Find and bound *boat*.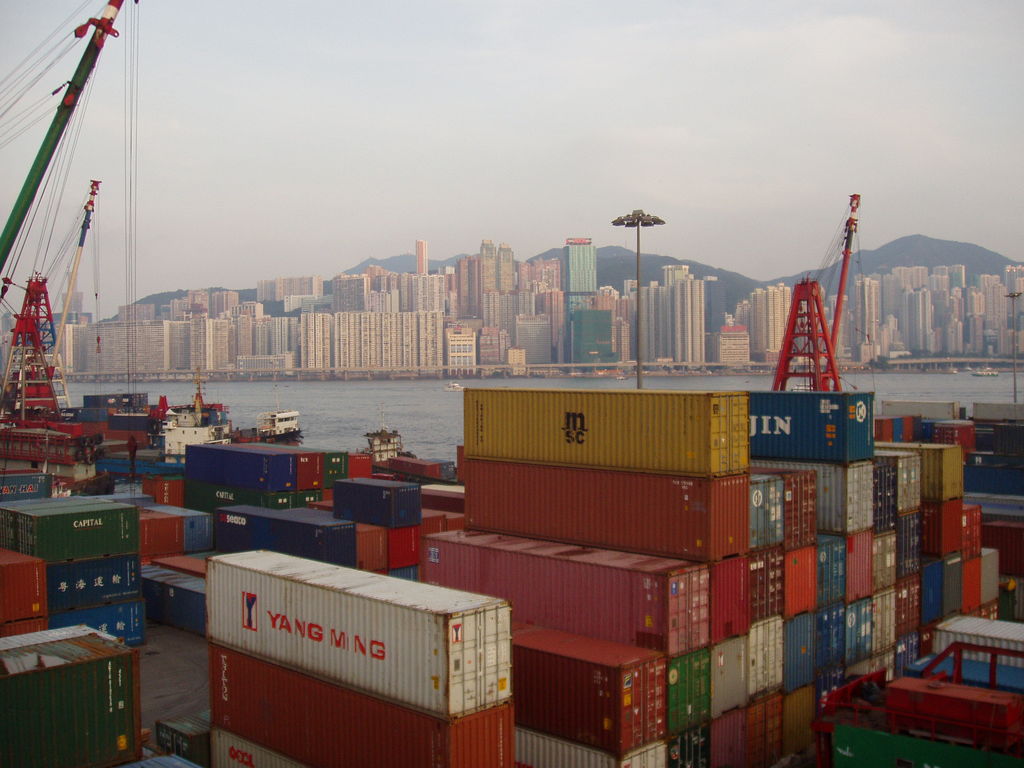
Bound: <bbox>361, 404, 407, 458</bbox>.
